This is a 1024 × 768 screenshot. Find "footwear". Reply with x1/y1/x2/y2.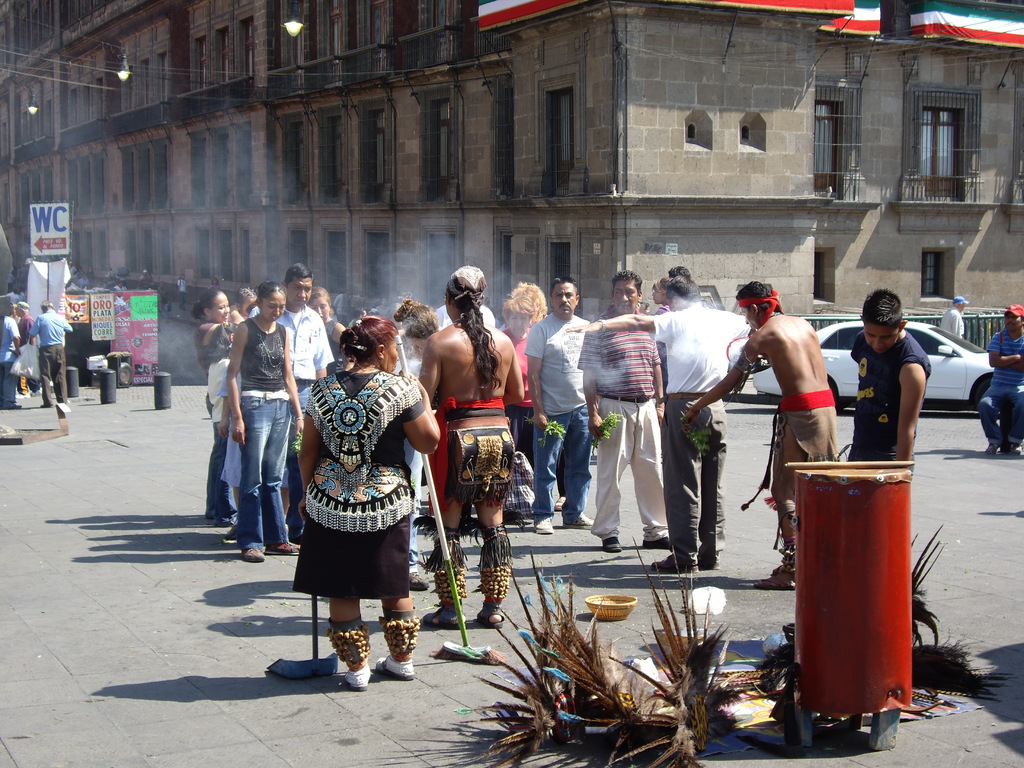
988/442/998/455.
